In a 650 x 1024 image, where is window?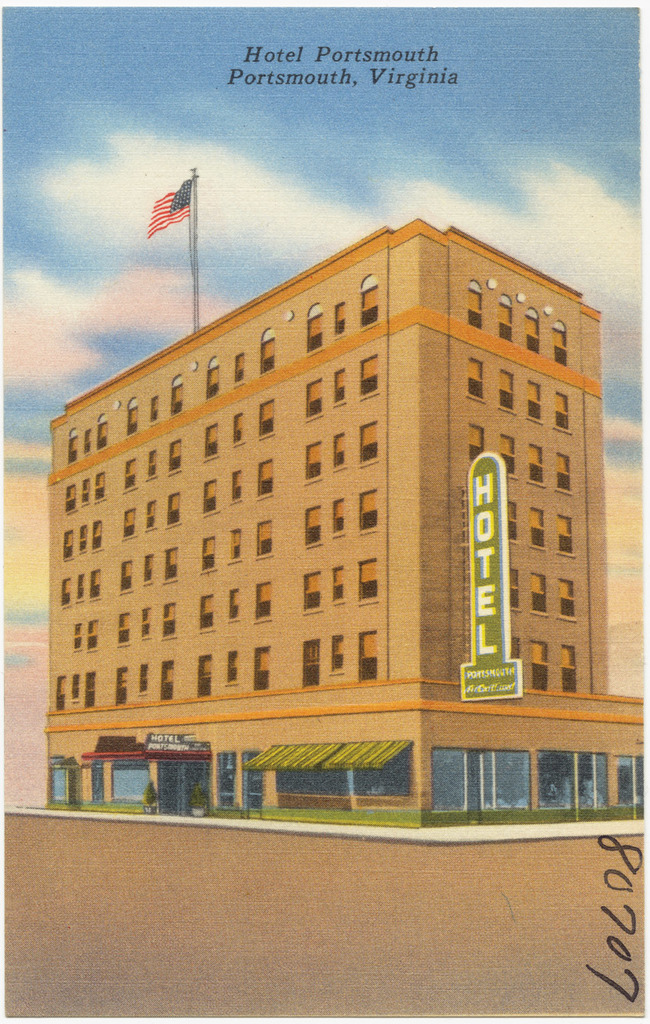
box(165, 439, 179, 478).
